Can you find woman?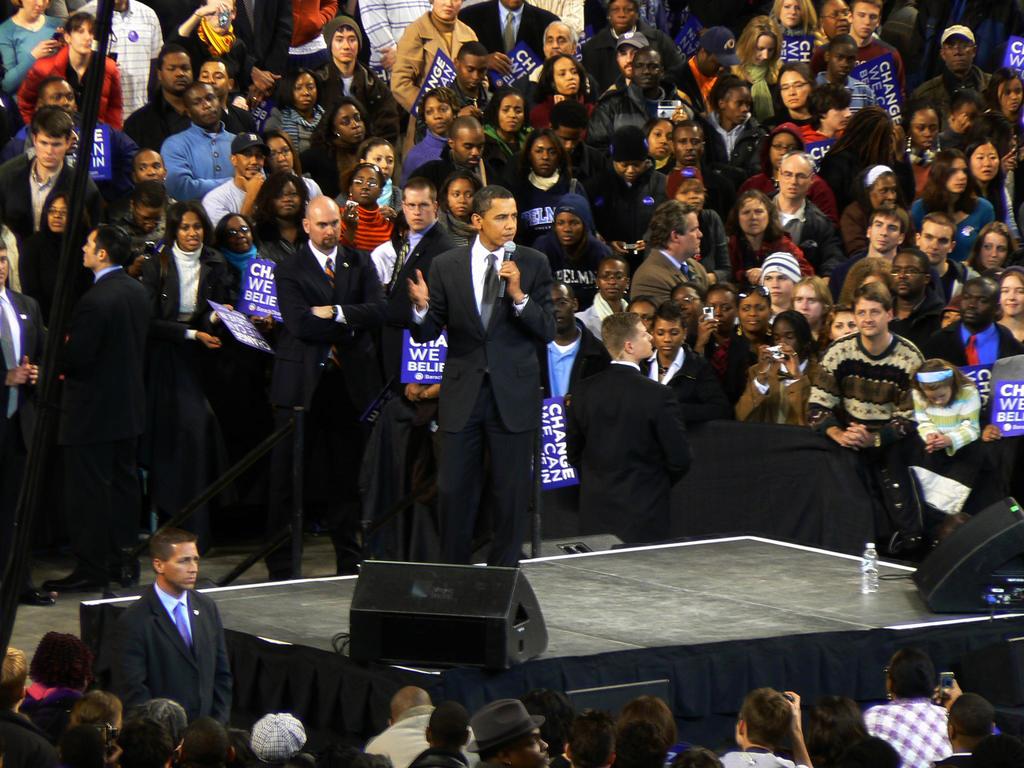
Yes, bounding box: crop(982, 60, 1023, 176).
